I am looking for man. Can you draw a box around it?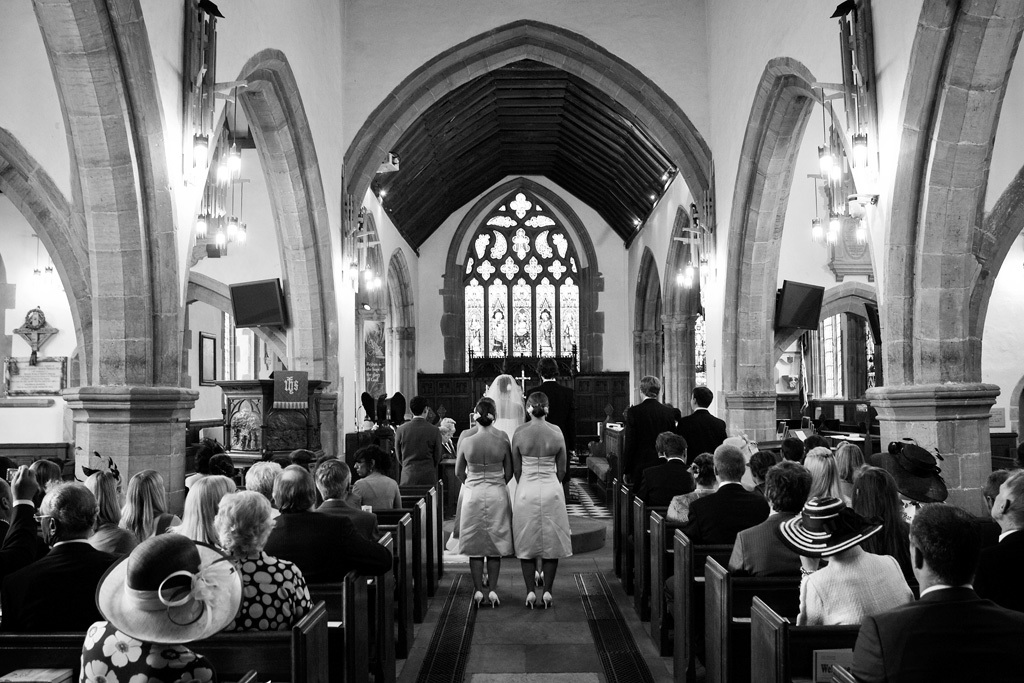
Sure, the bounding box is 0/481/118/605.
